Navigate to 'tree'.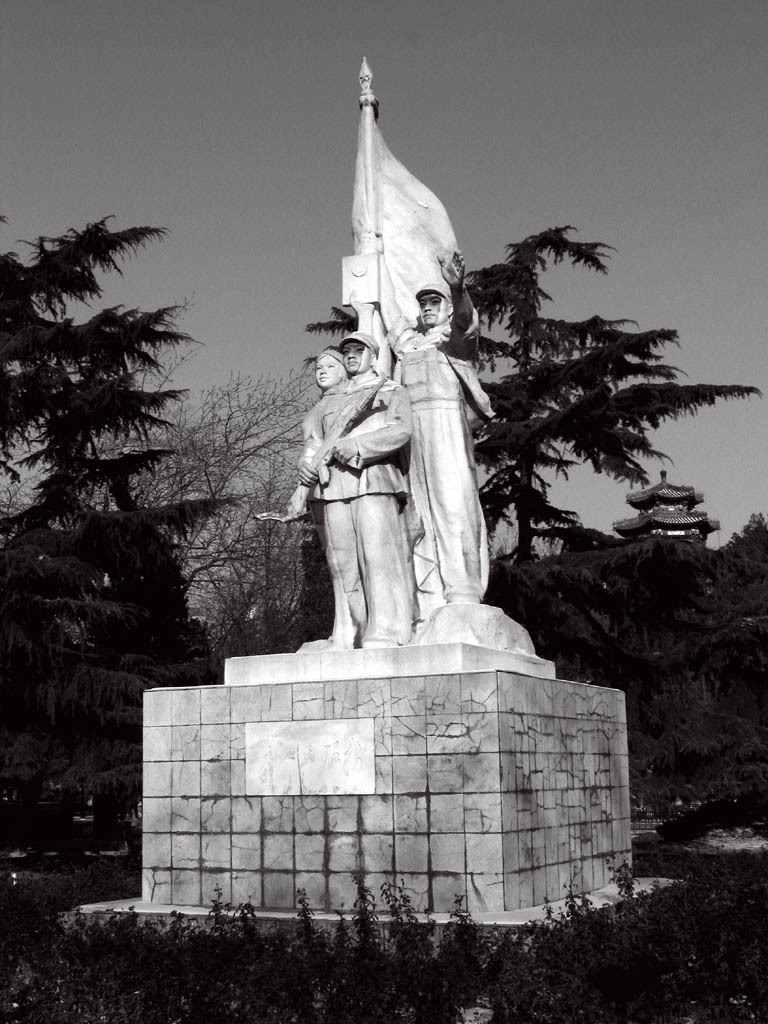
Navigation target: 0/203/232/790.
